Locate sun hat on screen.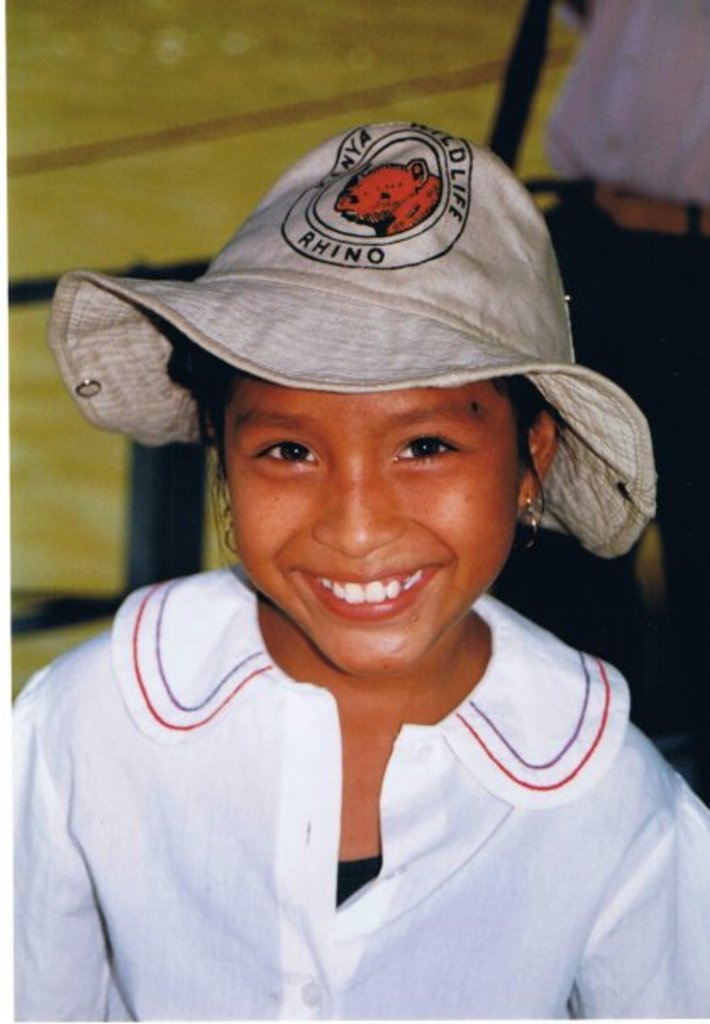
On screen at select_region(49, 112, 652, 561).
